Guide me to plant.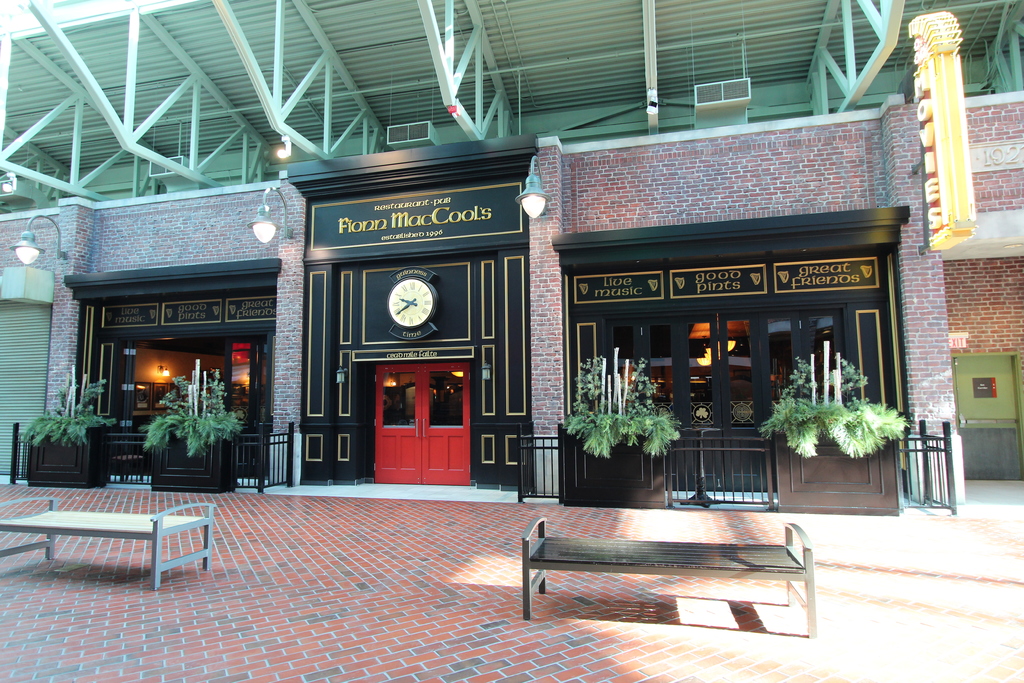
Guidance: {"left": 142, "top": 368, "right": 245, "bottom": 460}.
